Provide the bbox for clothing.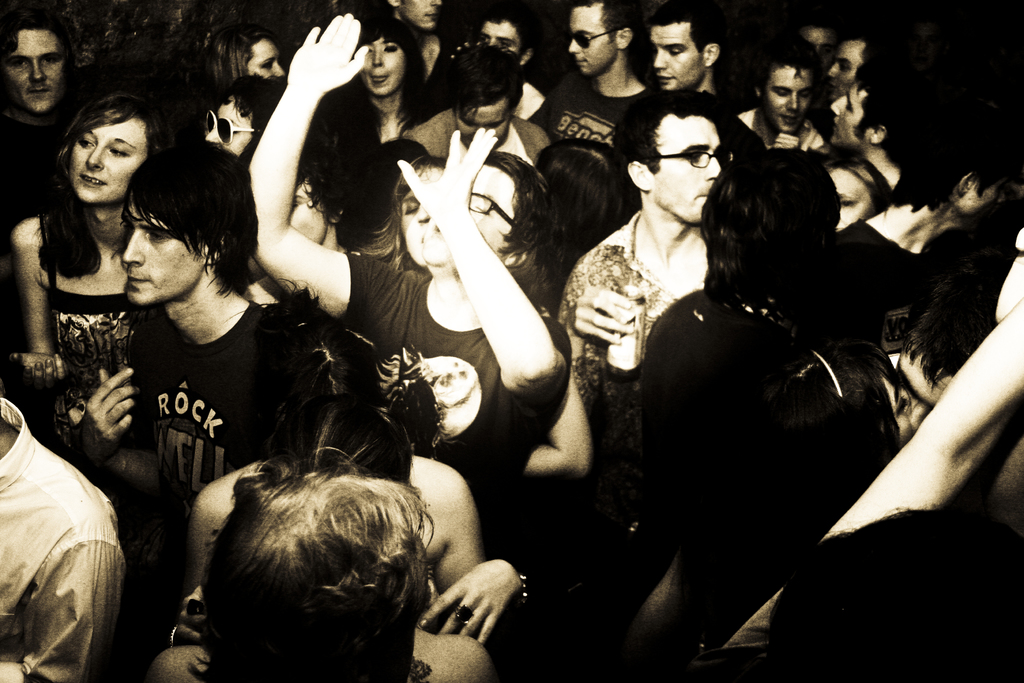
40/215/154/456.
